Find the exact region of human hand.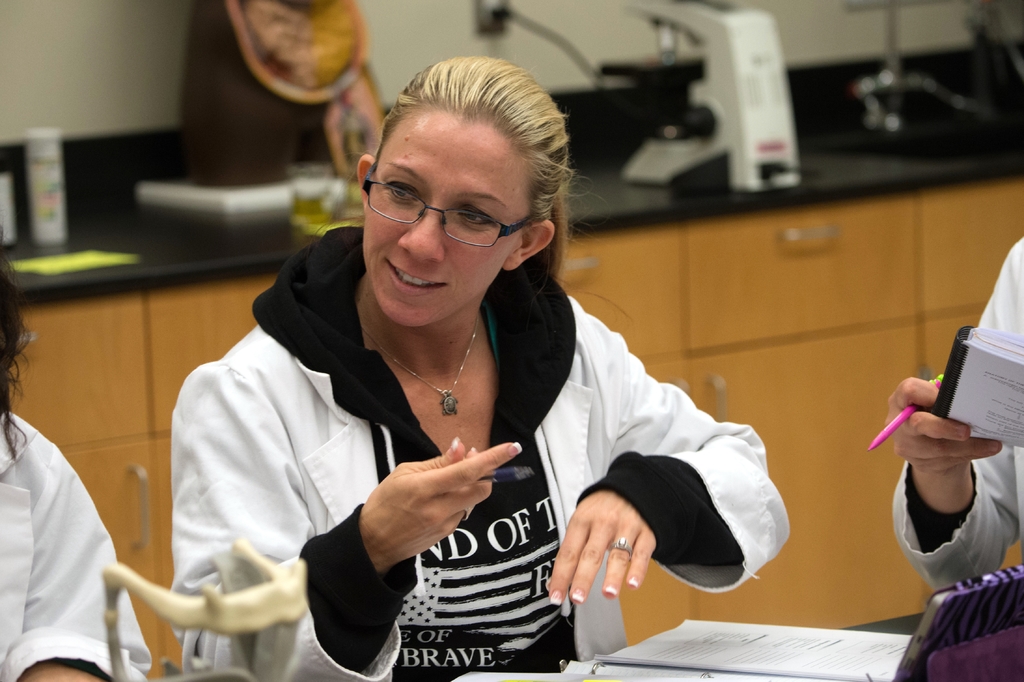
Exact region: <bbox>348, 439, 517, 575</bbox>.
